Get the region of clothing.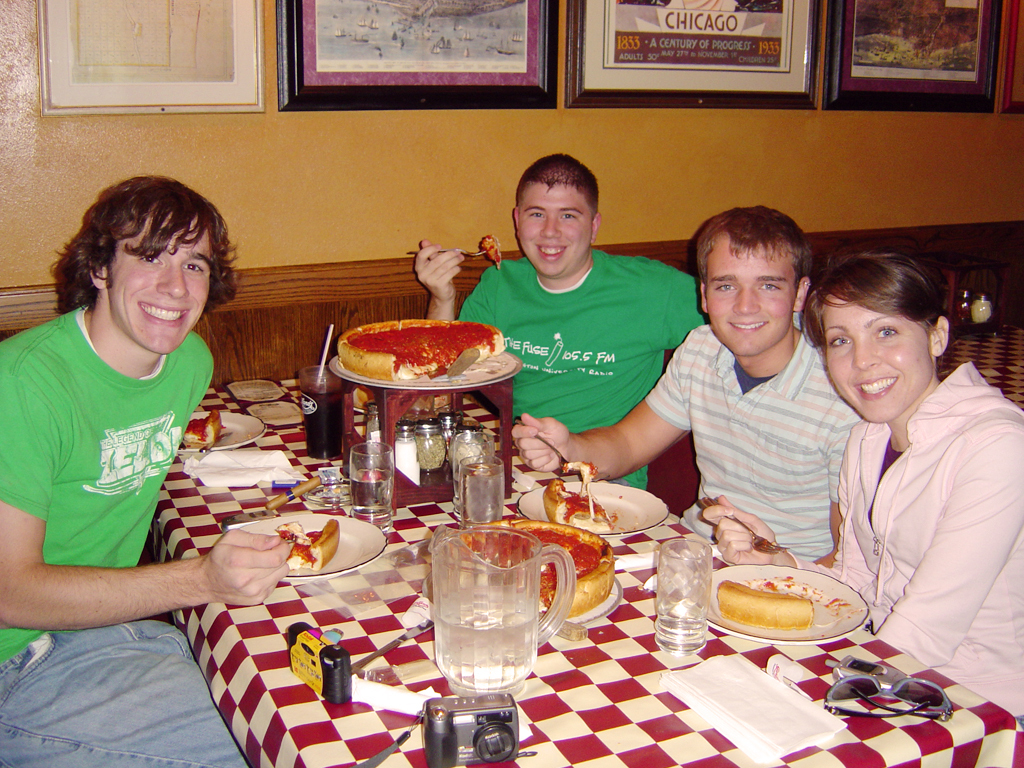
[646, 326, 862, 564].
